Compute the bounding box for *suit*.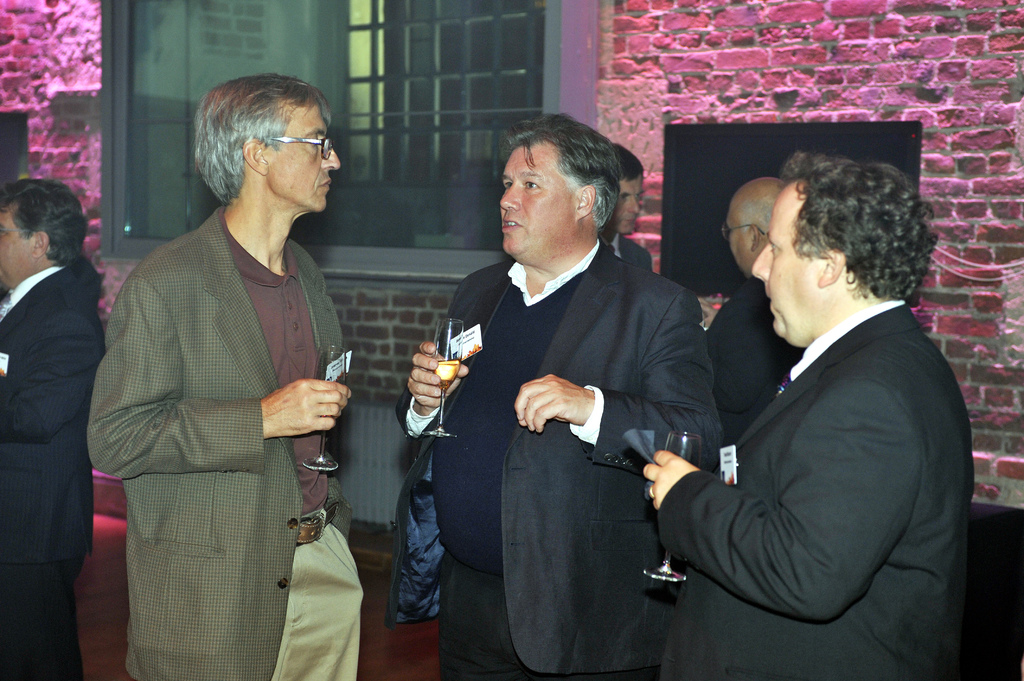
(640, 297, 976, 680).
